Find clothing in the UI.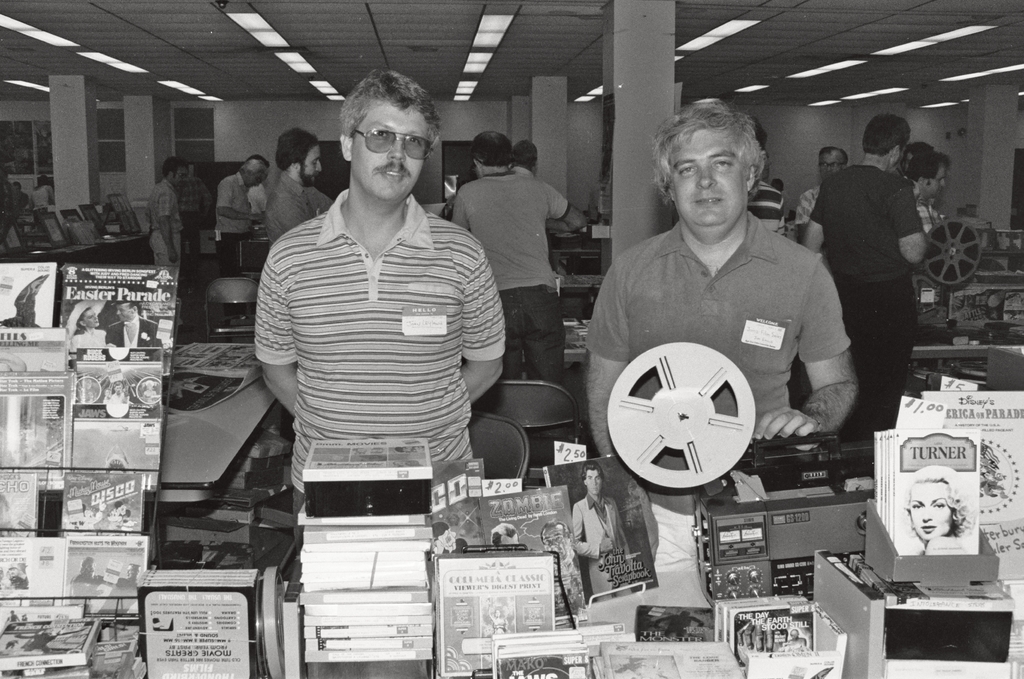
UI element at (x1=806, y1=163, x2=925, y2=433).
